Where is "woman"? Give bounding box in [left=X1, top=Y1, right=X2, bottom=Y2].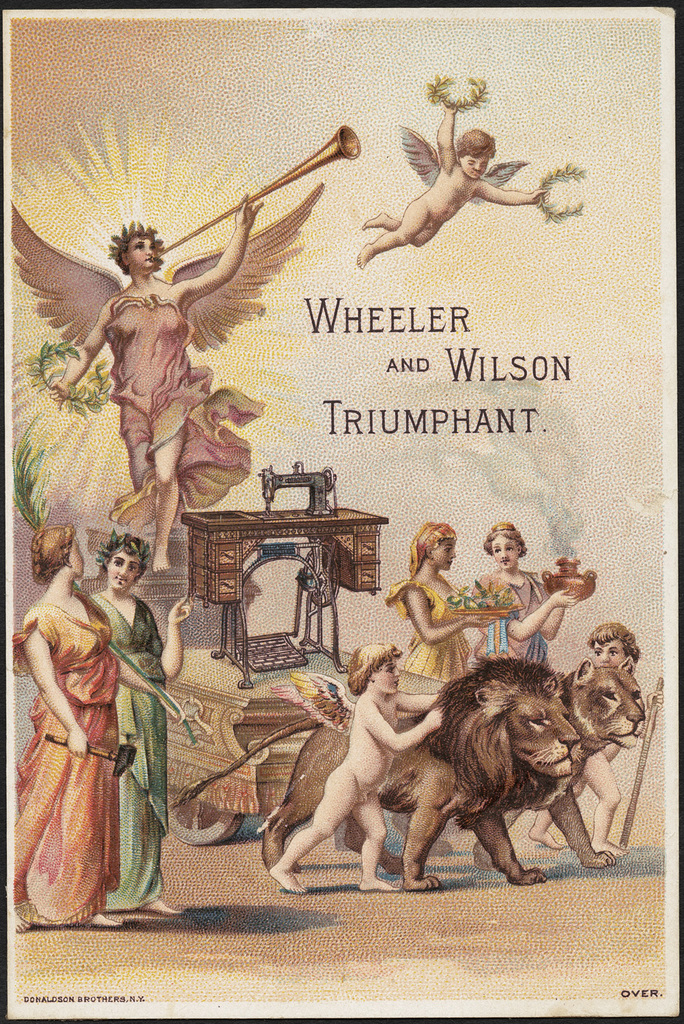
[left=75, top=526, right=193, bottom=918].
